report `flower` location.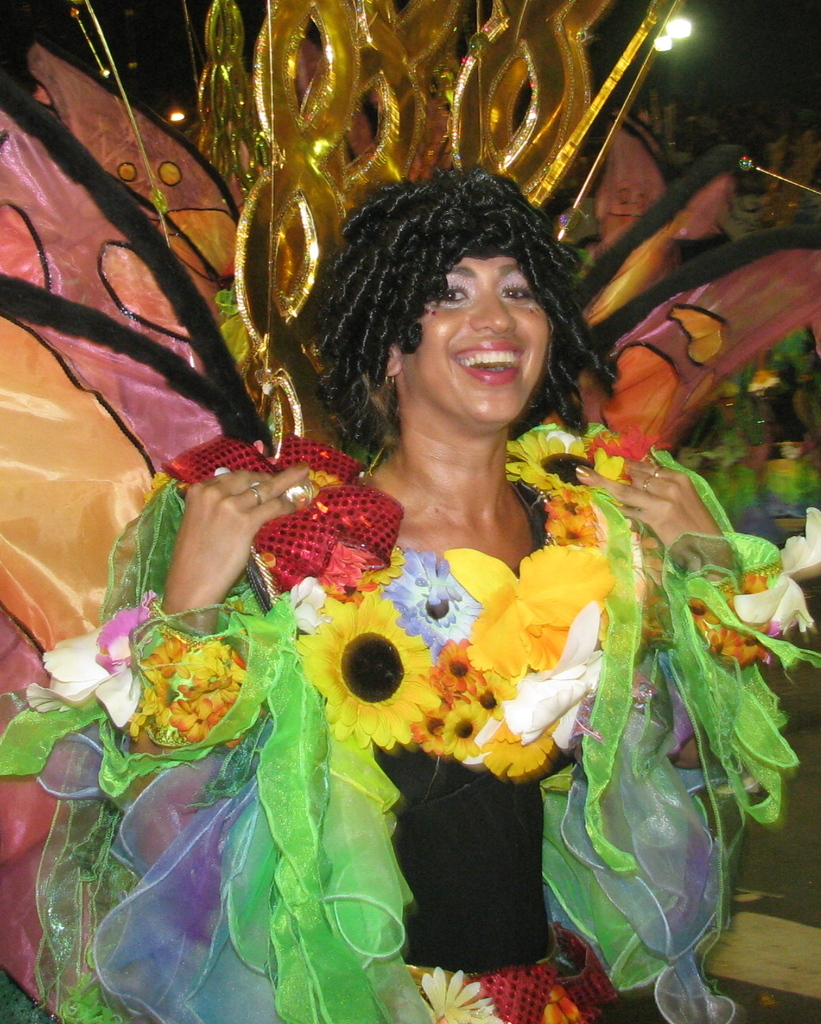
Report: 415:962:494:1023.
